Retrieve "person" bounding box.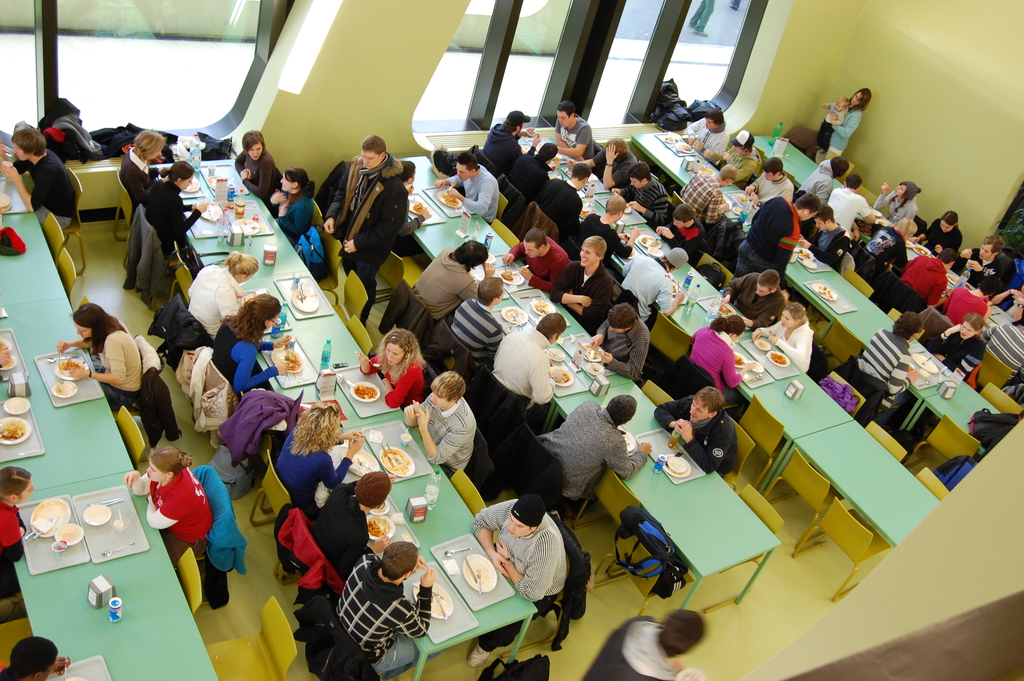
Bounding box: {"x1": 481, "y1": 108, "x2": 543, "y2": 172}.
